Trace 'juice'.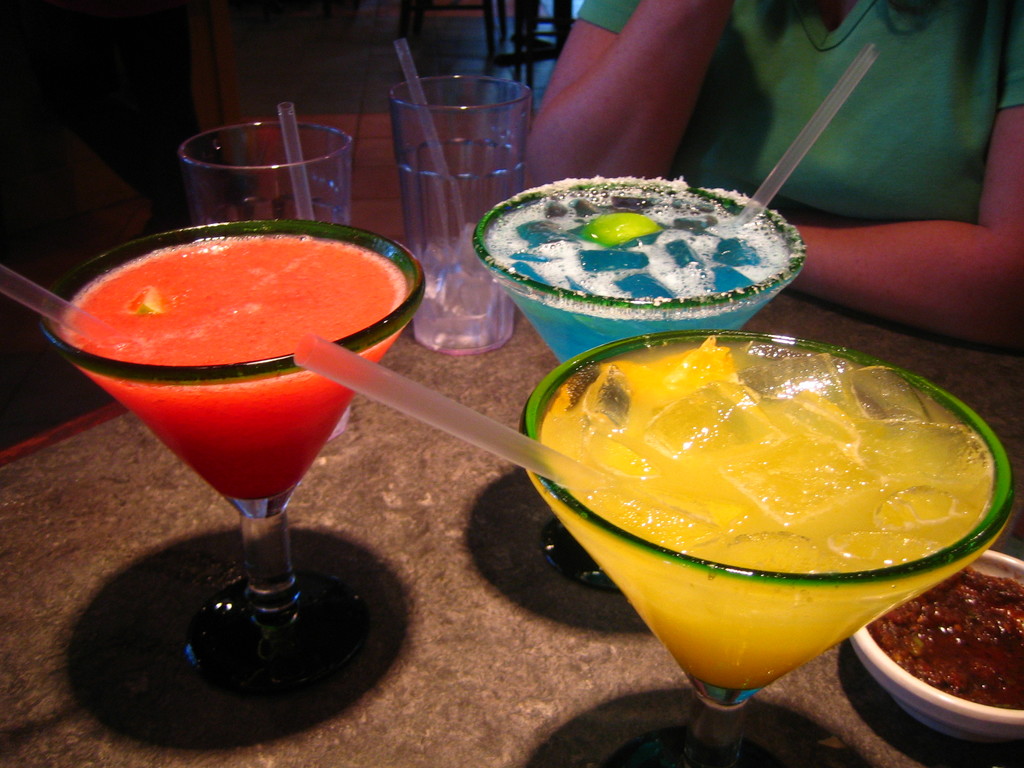
Traced to Rect(56, 227, 397, 515).
